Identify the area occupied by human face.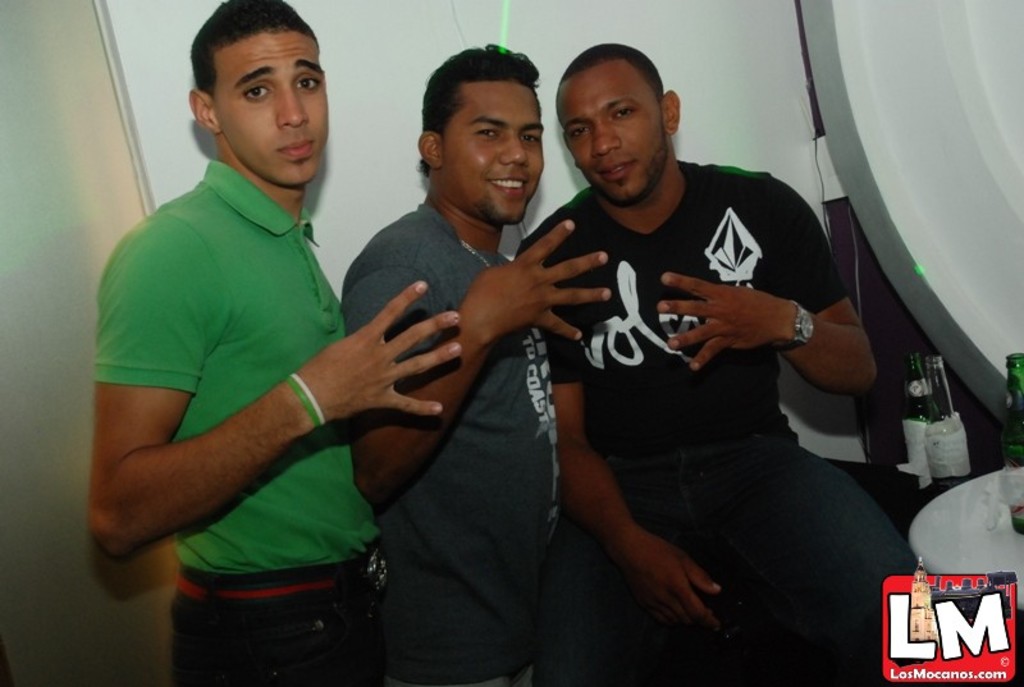
Area: <region>554, 58, 667, 210</region>.
